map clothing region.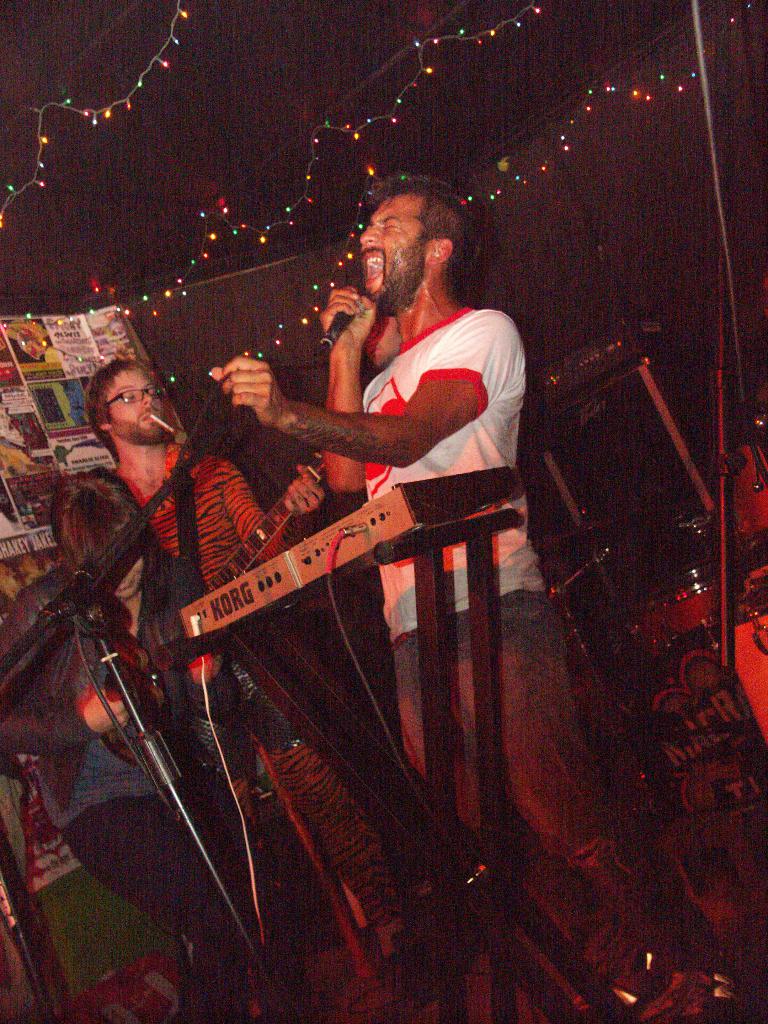
Mapped to (x1=0, y1=552, x2=296, y2=1014).
